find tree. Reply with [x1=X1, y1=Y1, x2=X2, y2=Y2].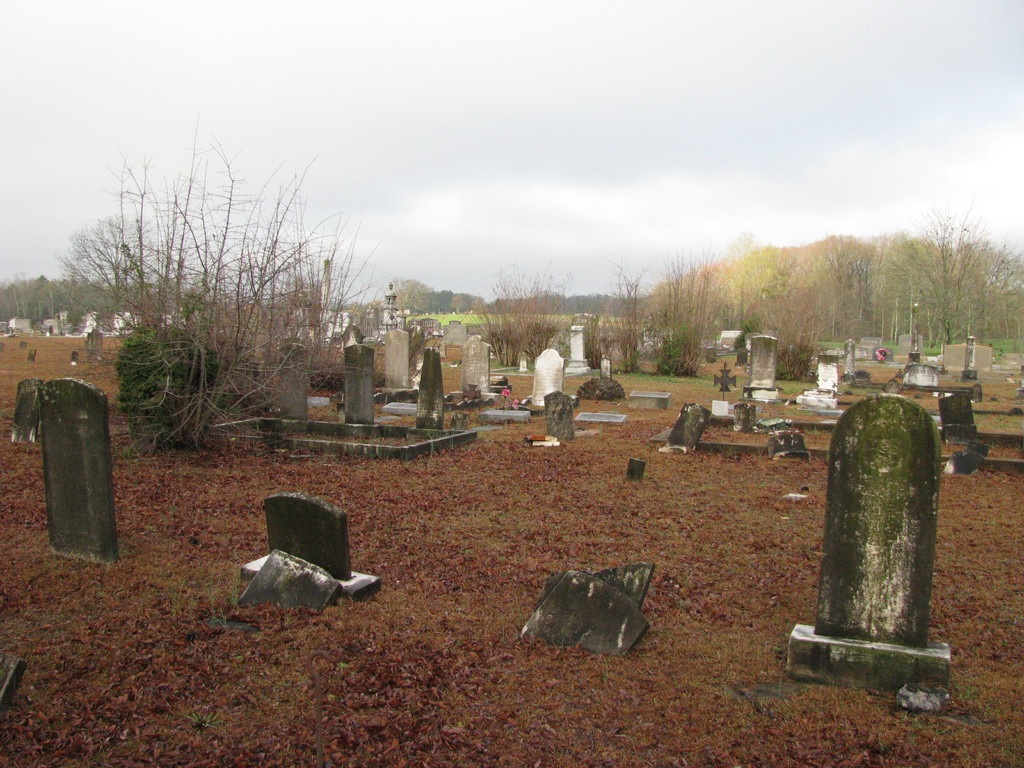
[x1=885, y1=188, x2=1011, y2=354].
